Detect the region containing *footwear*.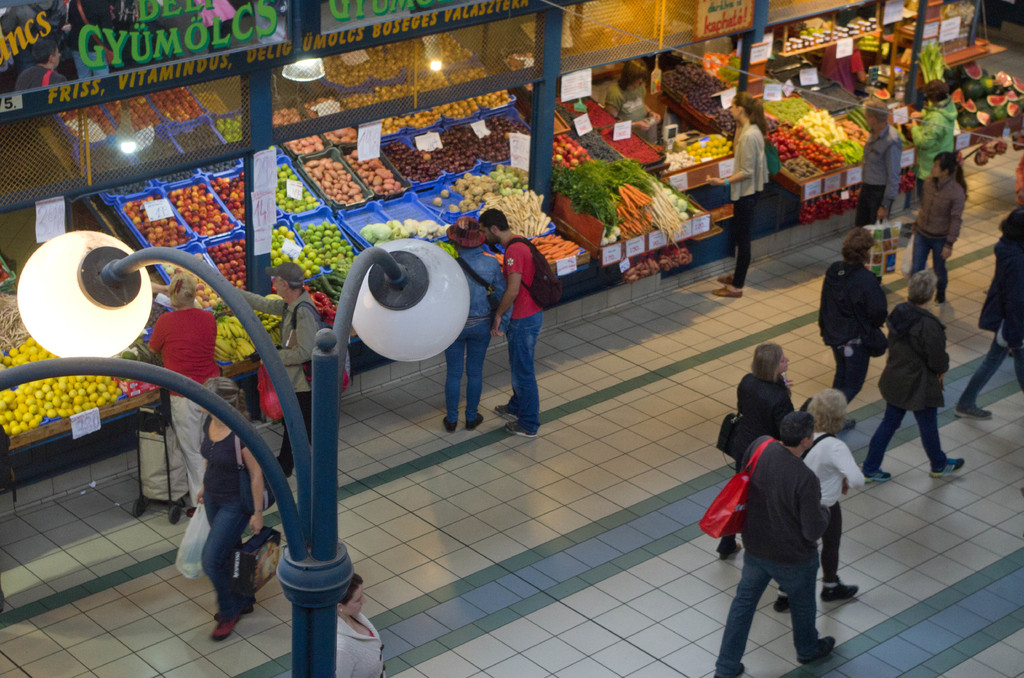
bbox=(716, 663, 747, 677).
